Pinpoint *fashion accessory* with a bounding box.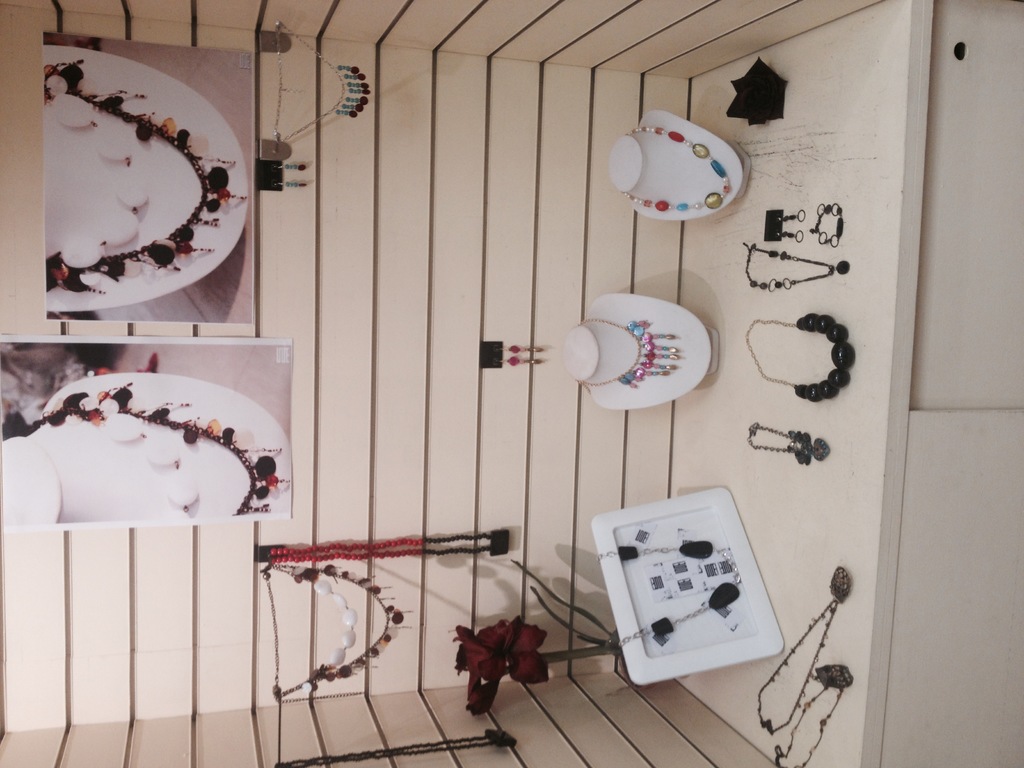
bbox(268, 527, 507, 564).
